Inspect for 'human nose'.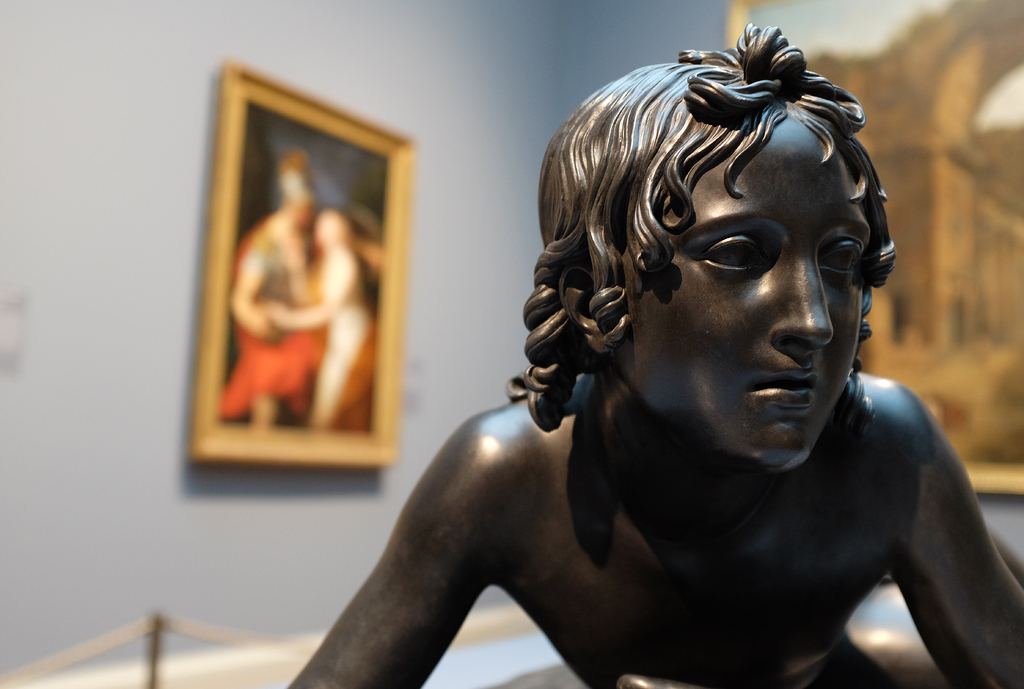
Inspection: select_region(769, 249, 834, 354).
